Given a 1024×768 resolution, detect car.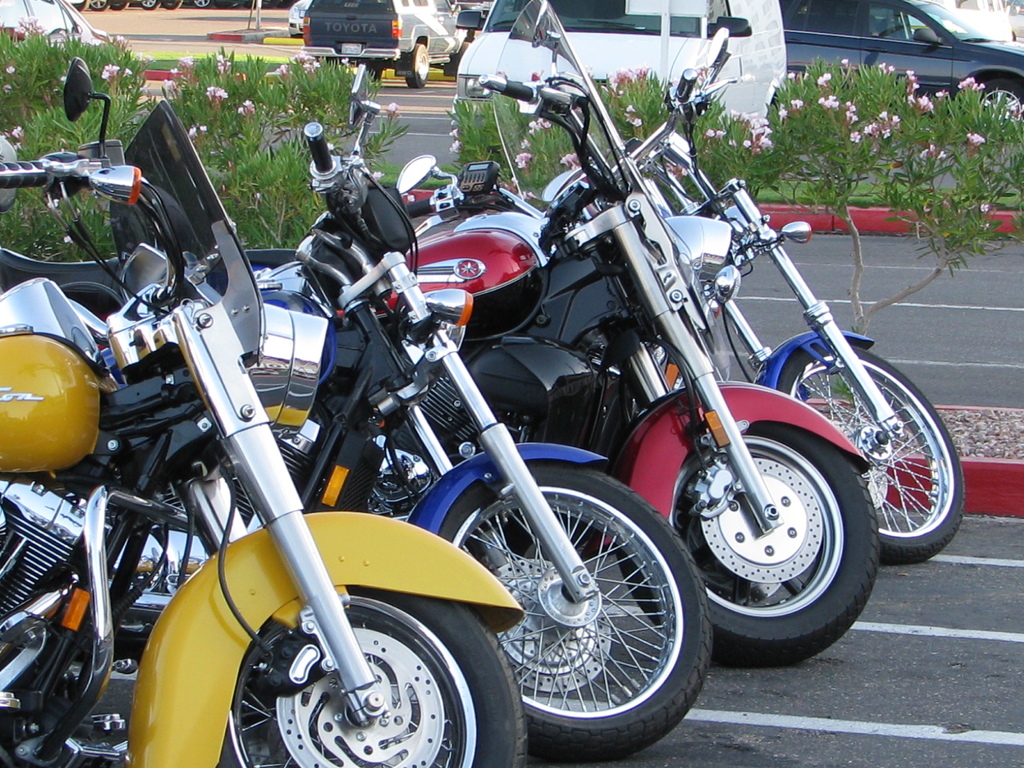
l=306, t=0, r=474, b=89.
